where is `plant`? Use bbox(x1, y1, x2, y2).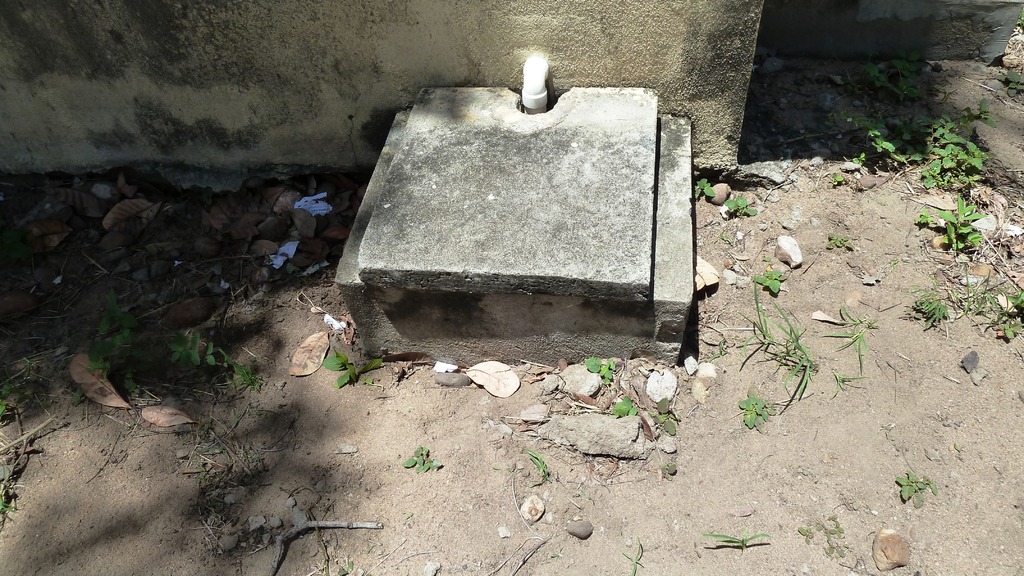
bbox(575, 351, 621, 392).
